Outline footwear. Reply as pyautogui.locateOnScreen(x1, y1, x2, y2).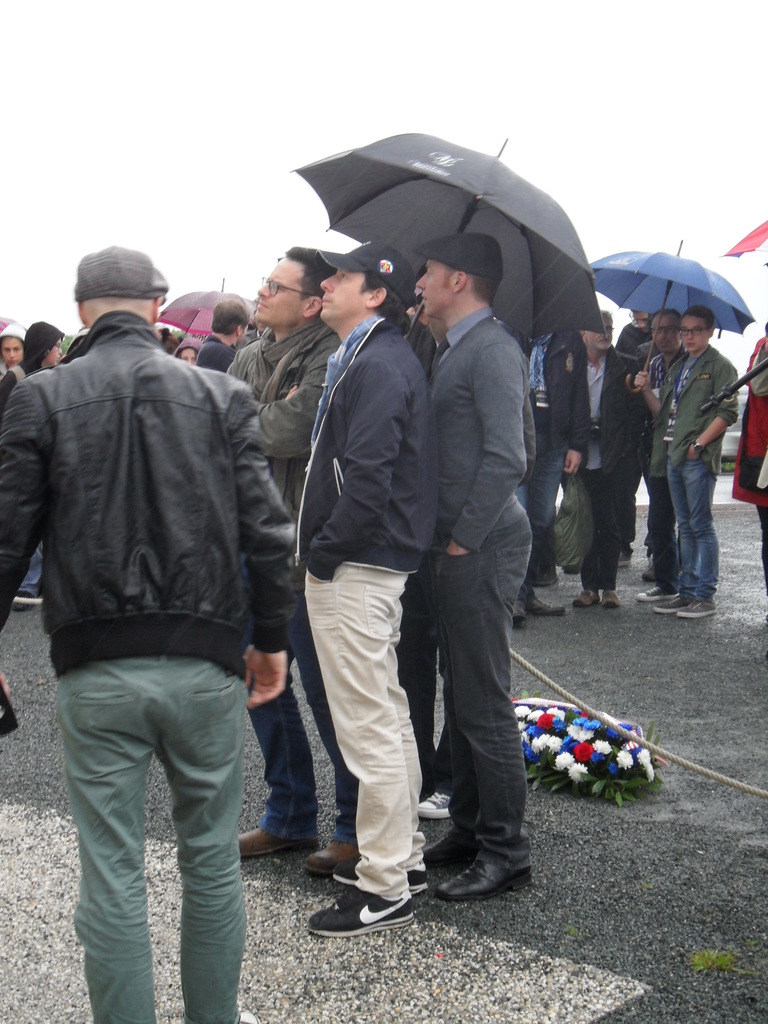
pyautogui.locateOnScreen(524, 583, 570, 623).
